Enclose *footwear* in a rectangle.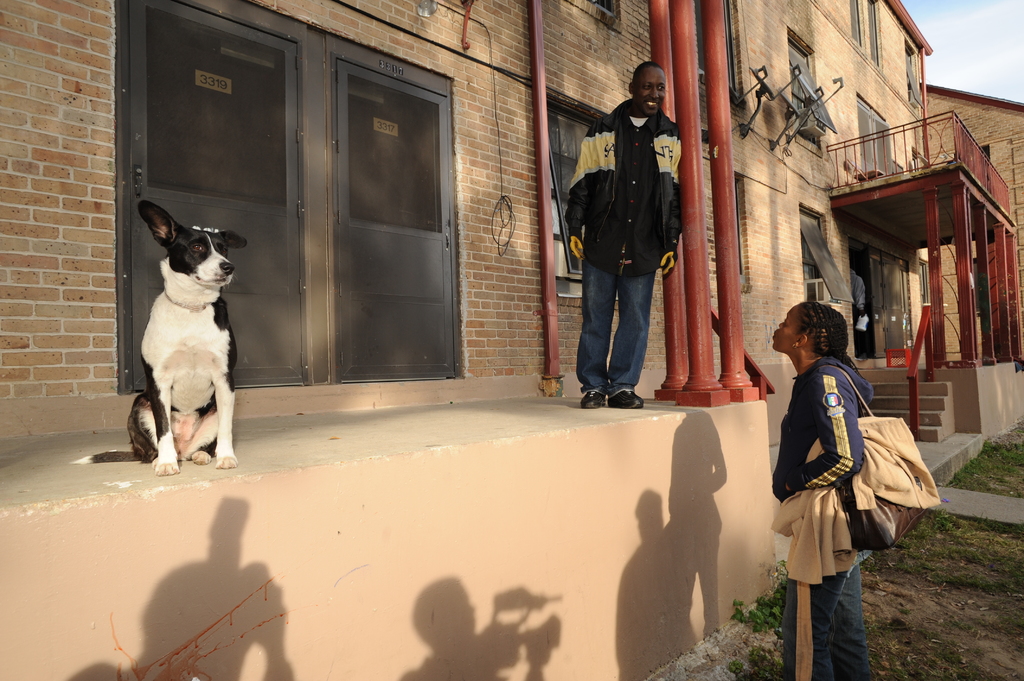
rect(584, 385, 607, 412).
